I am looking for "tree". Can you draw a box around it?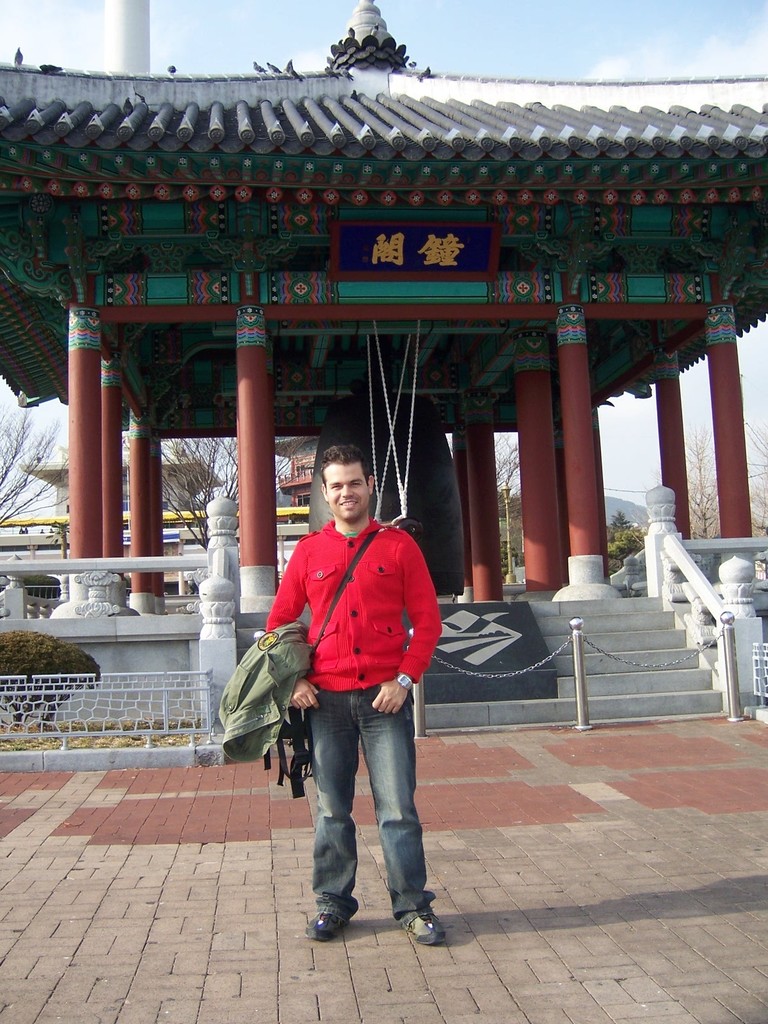
Sure, the bounding box is left=666, top=407, right=767, bottom=573.
